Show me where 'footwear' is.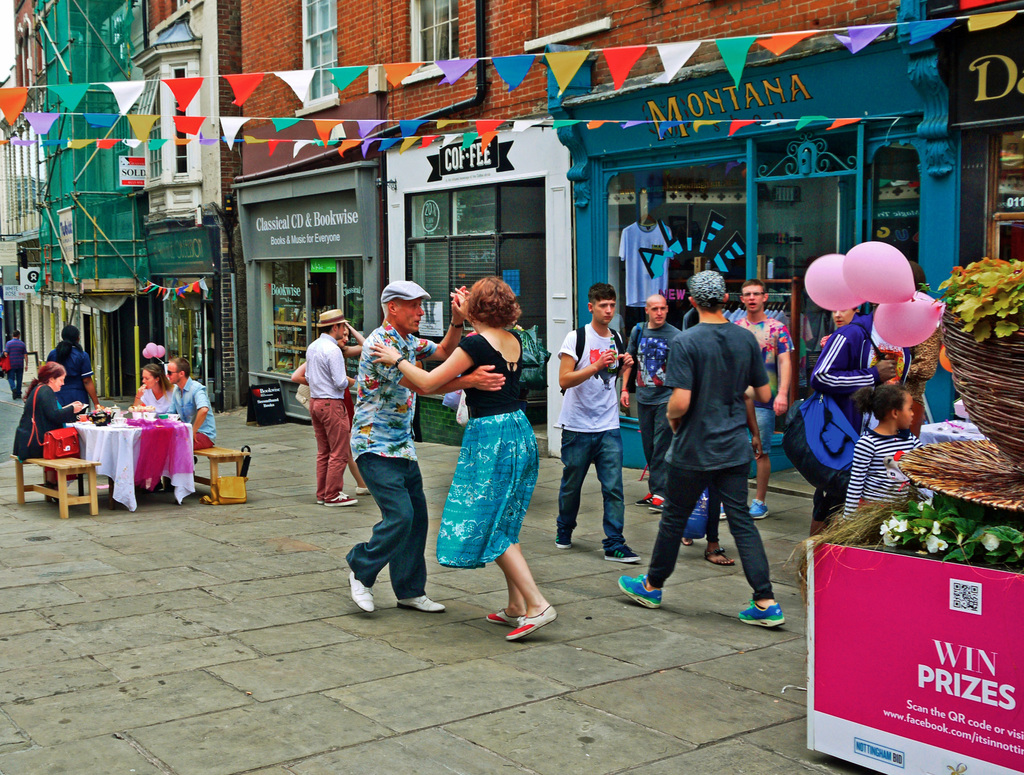
'footwear' is at BBox(348, 570, 377, 614).
